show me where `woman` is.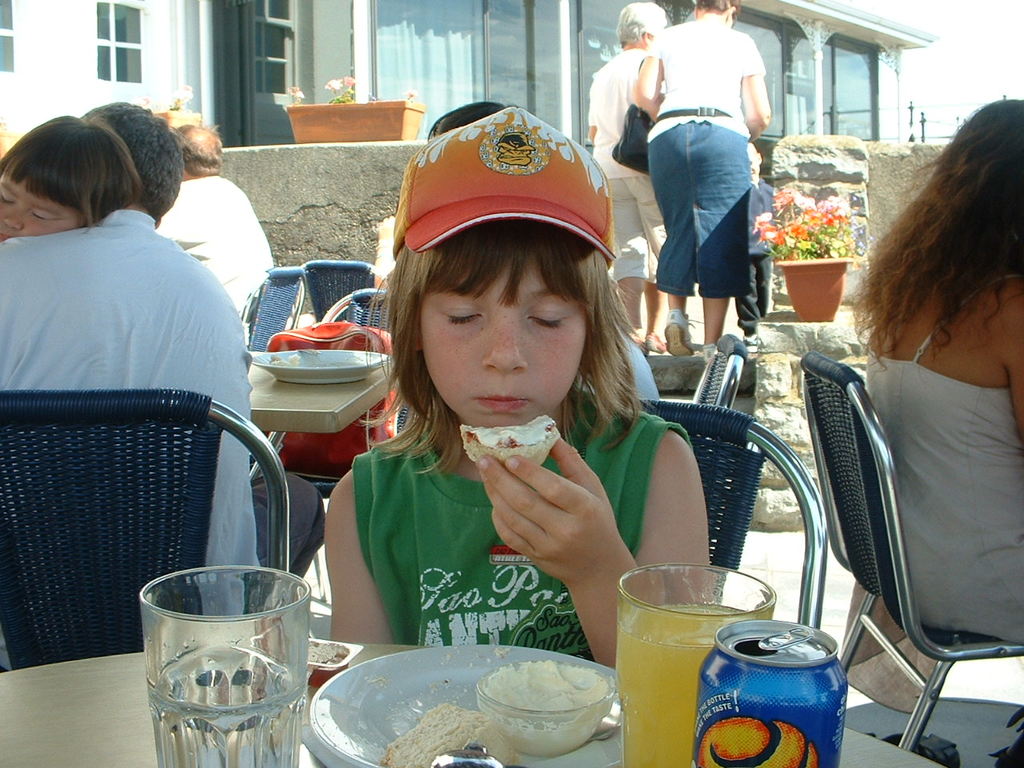
`woman` is at (x1=586, y1=2, x2=671, y2=360).
